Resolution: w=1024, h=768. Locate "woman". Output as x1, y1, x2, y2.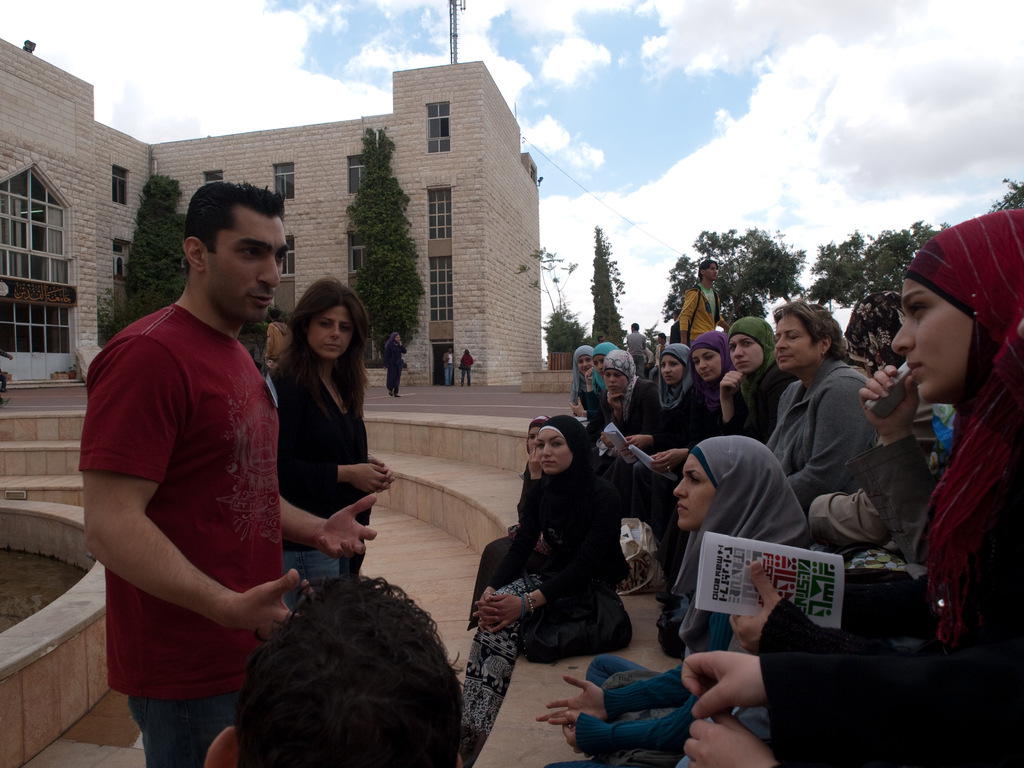
453, 419, 550, 669.
